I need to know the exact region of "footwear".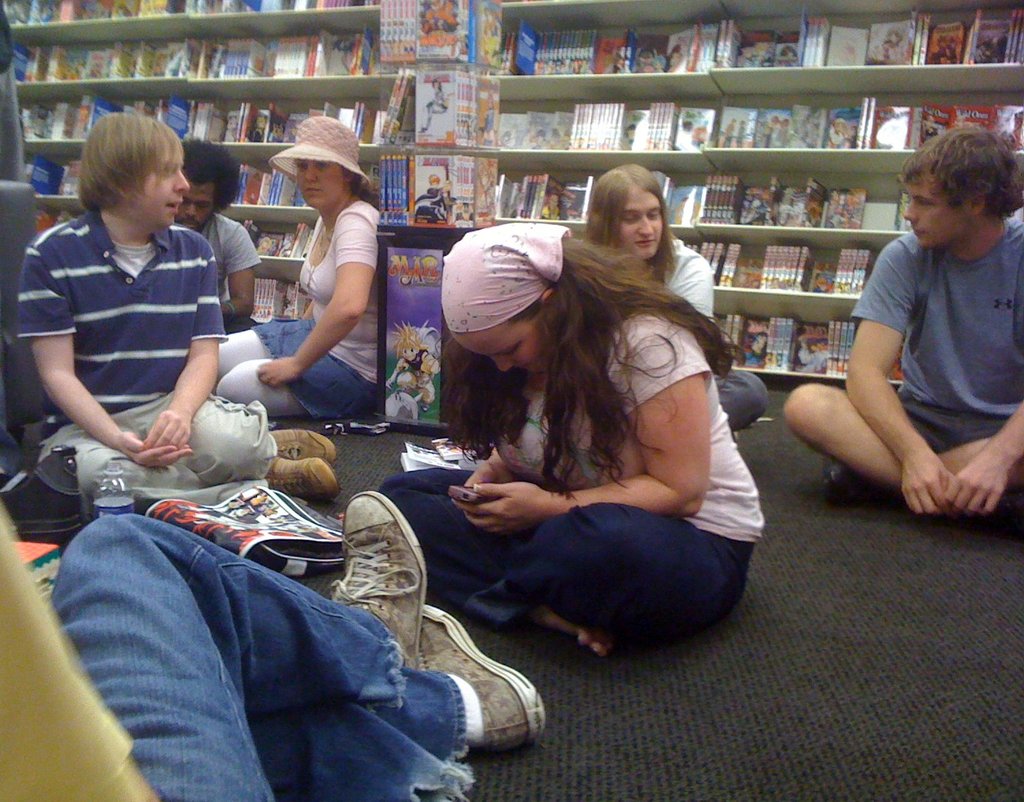
Region: left=262, top=427, right=338, bottom=462.
